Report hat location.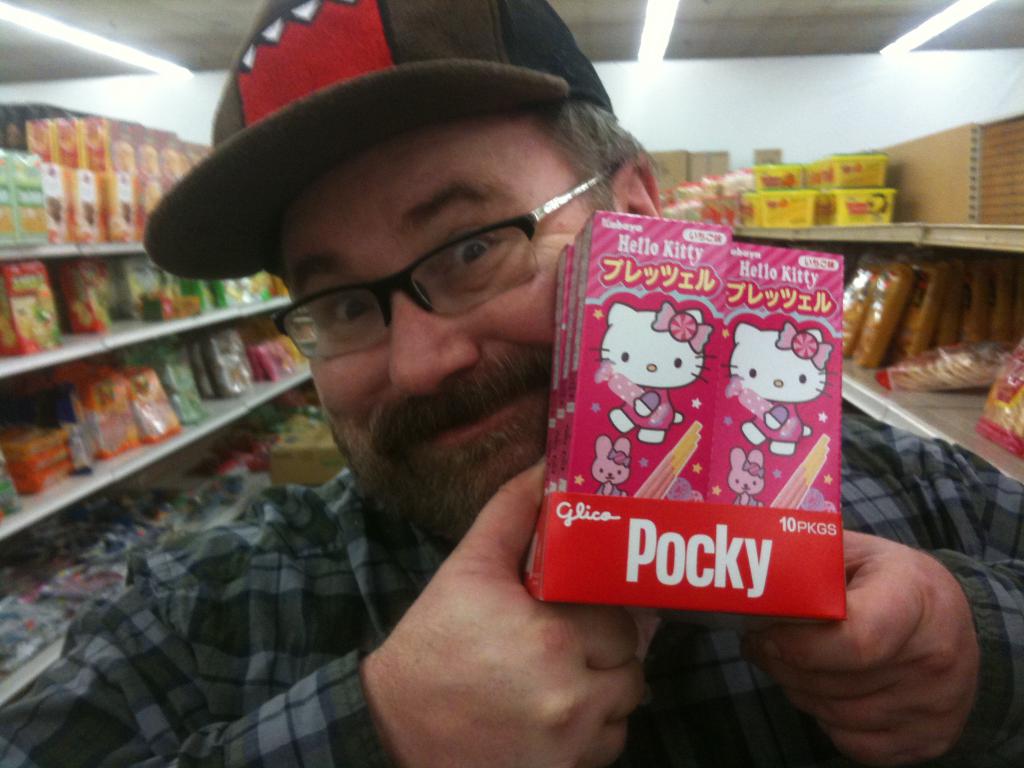
Report: <region>140, 0, 615, 281</region>.
